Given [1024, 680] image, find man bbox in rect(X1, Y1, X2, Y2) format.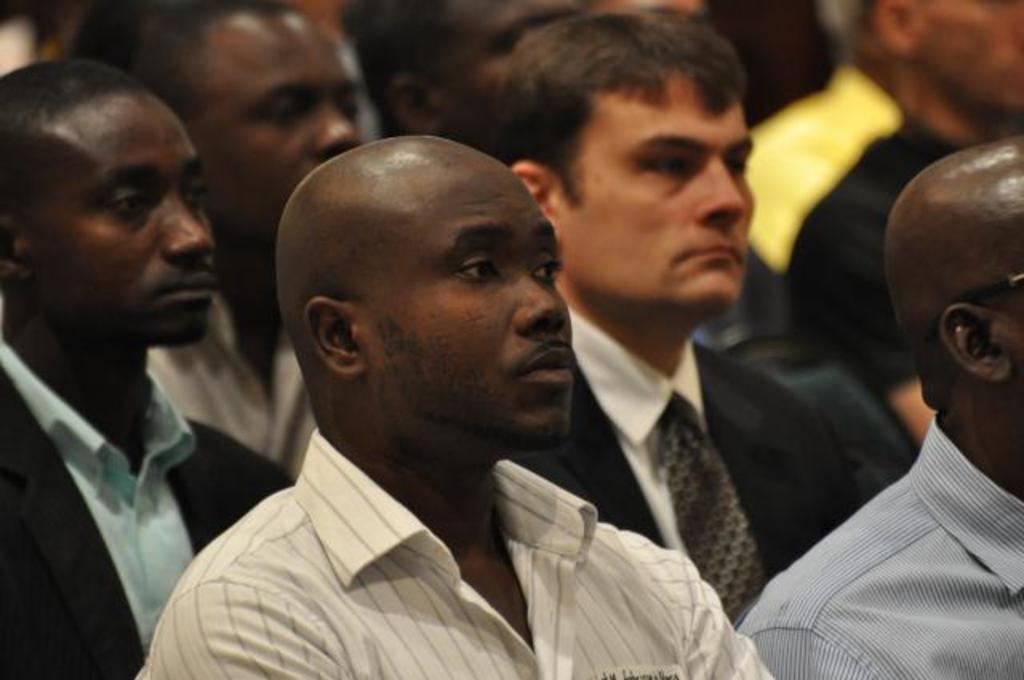
rect(352, 0, 574, 160).
